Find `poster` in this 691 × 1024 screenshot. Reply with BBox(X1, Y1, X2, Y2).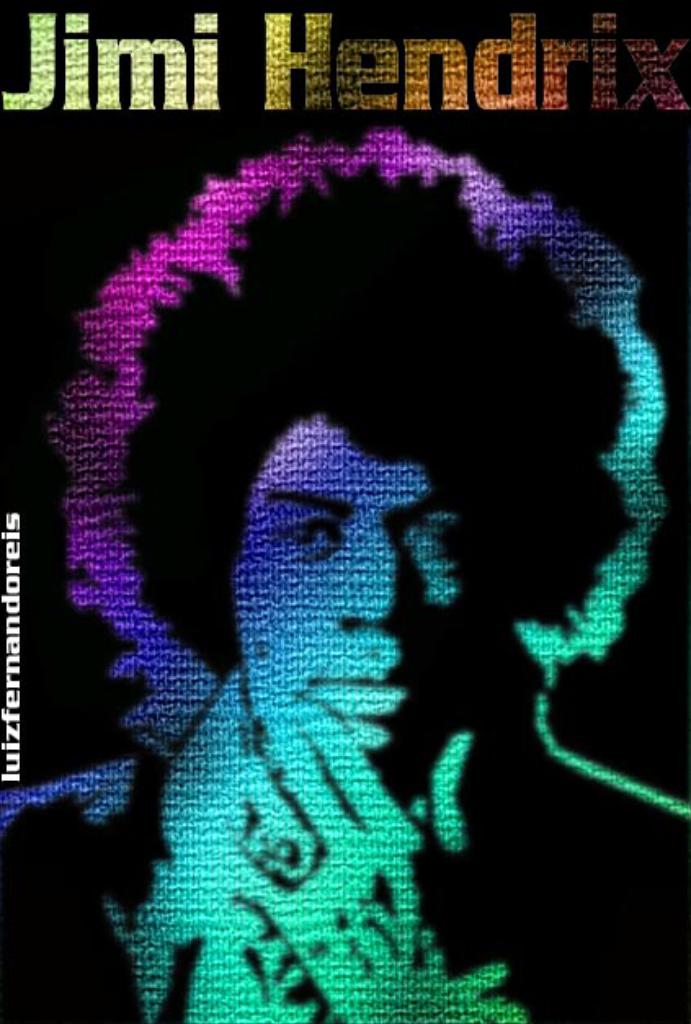
BBox(0, 0, 689, 1022).
